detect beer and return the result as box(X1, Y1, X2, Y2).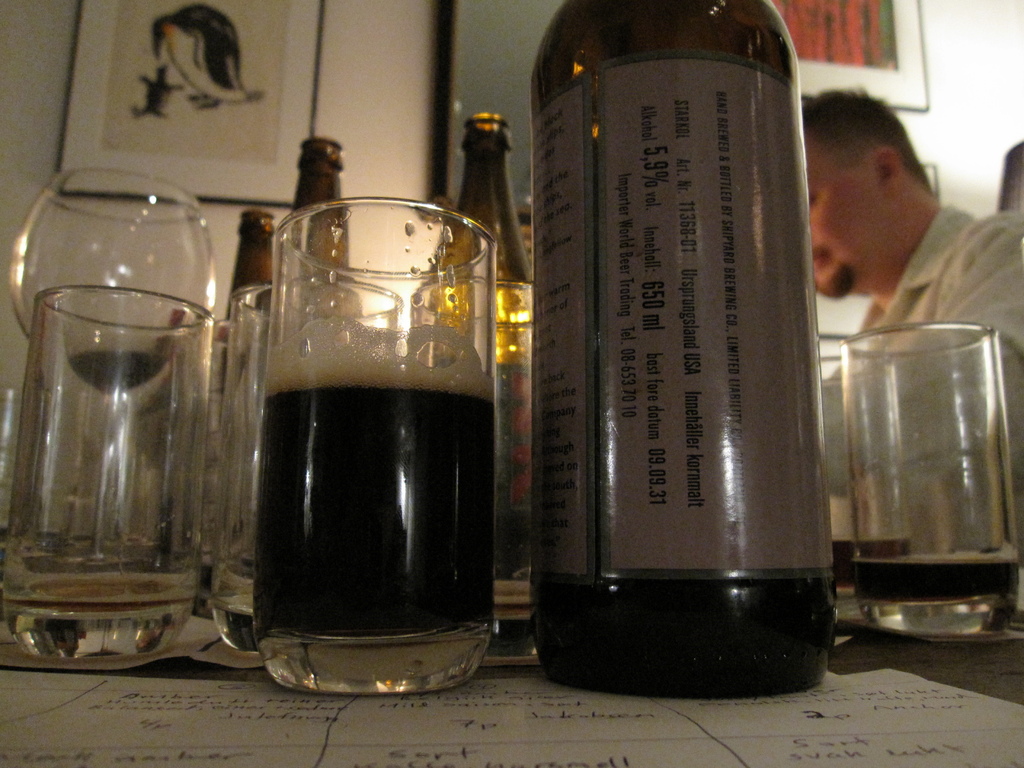
box(535, 0, 851, 683).
